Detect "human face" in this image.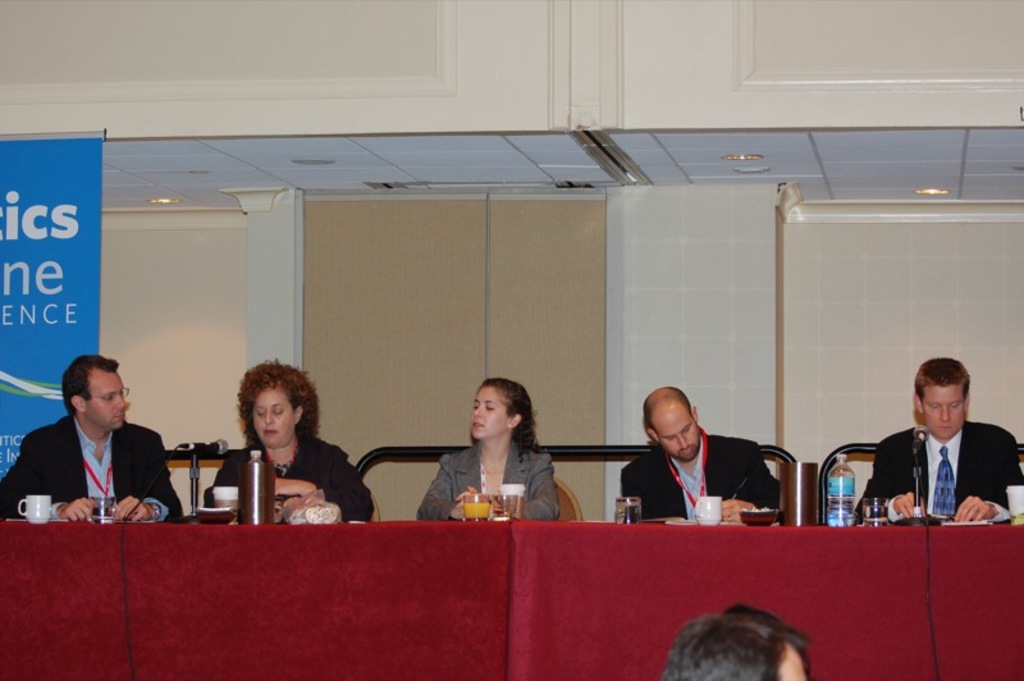
Detection: {"left": 923, "top": 379, "right": 966, "bottom": 435}.
